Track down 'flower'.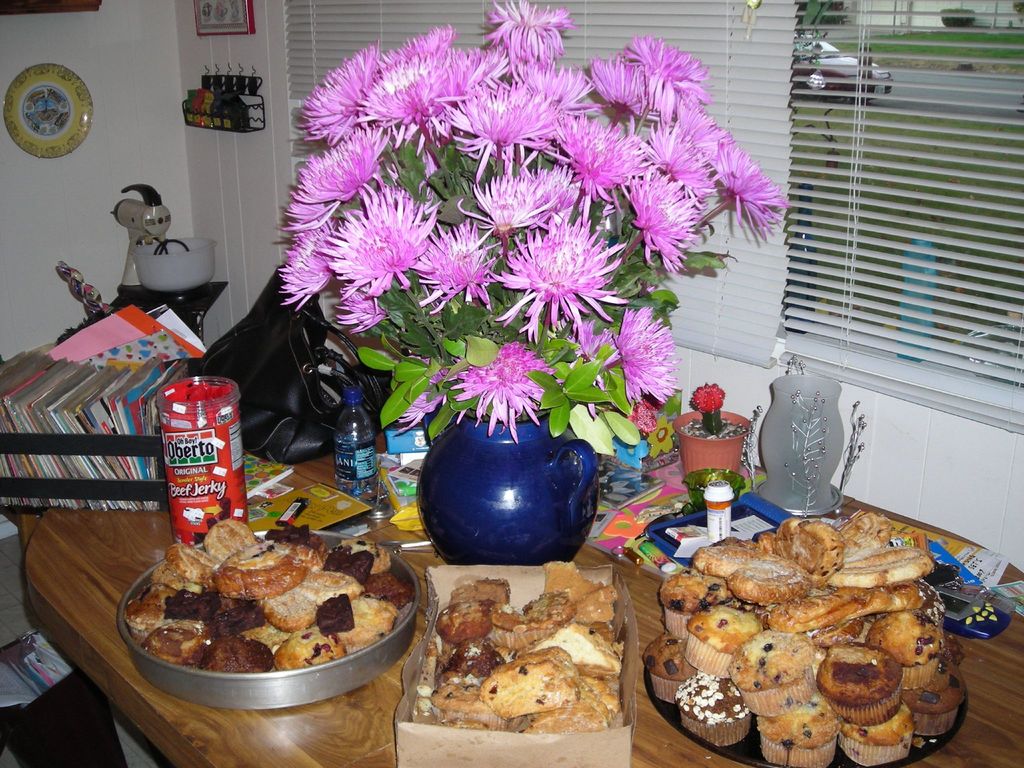
Tracked to 573/56/686/122.
